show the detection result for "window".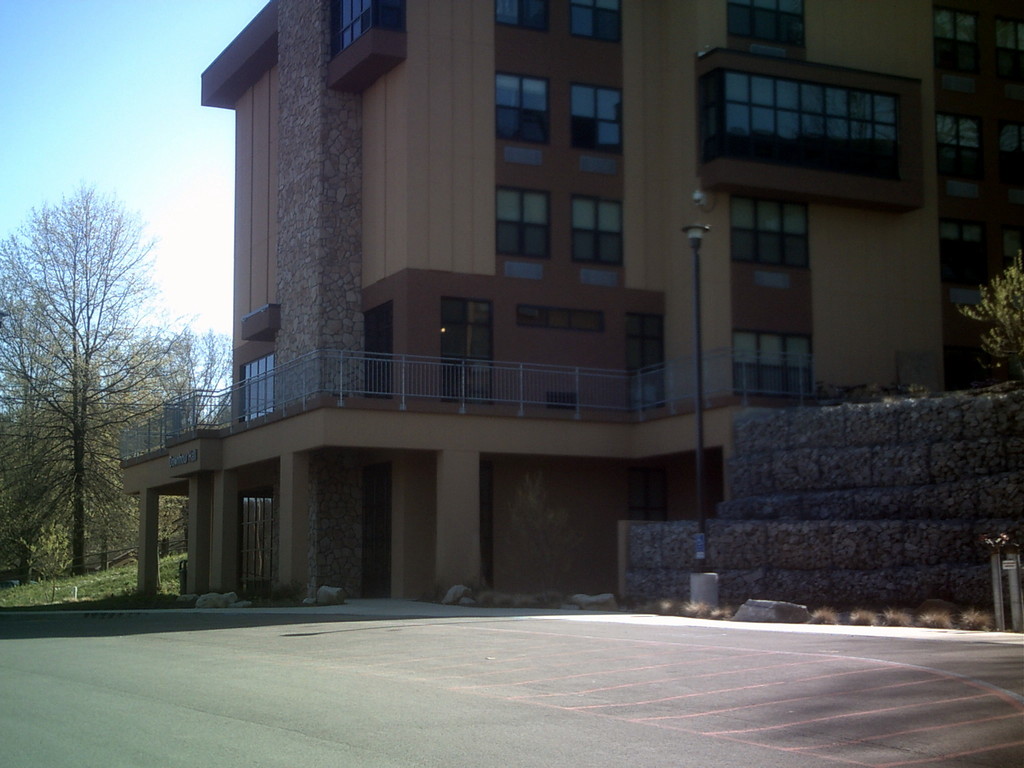
bbox(367, 307, 391, 397).
